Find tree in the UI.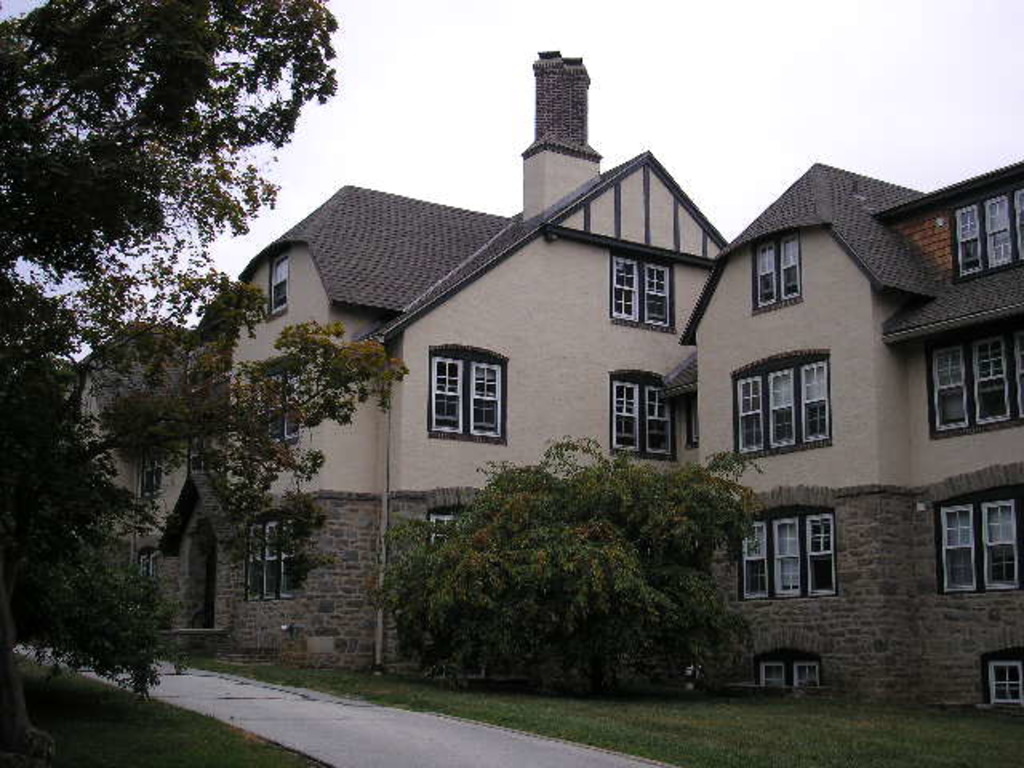
UI element at 378, 438, 771, 683.
